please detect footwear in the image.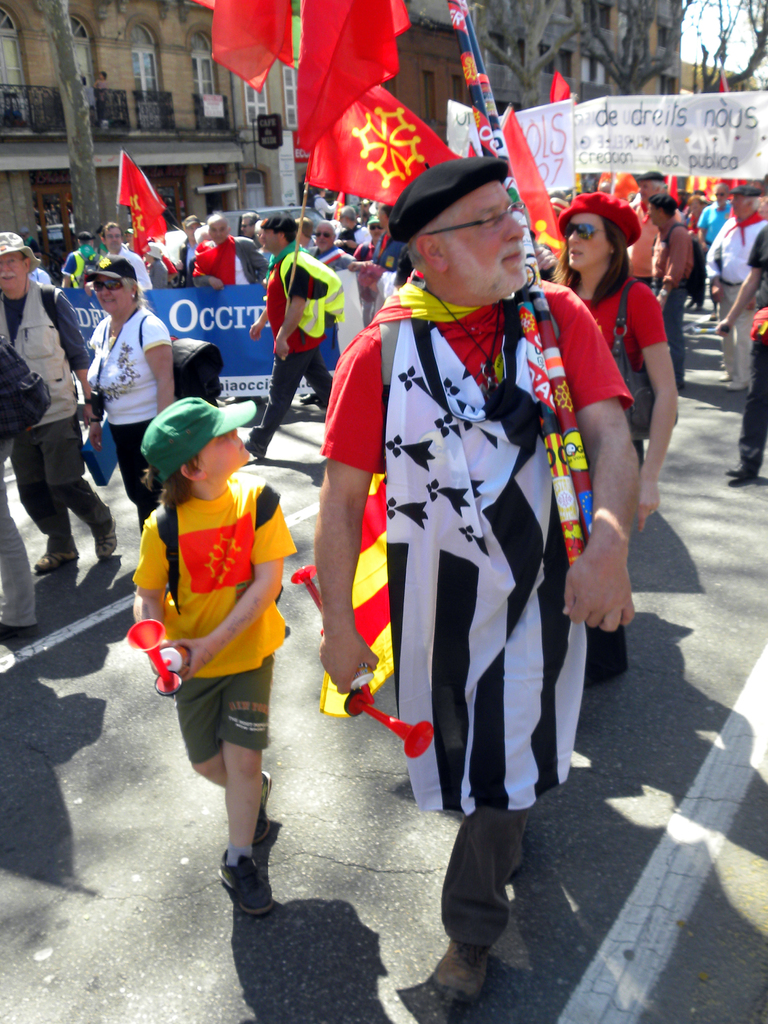
[x1=219, y1=851, x2=273, y2=917].
